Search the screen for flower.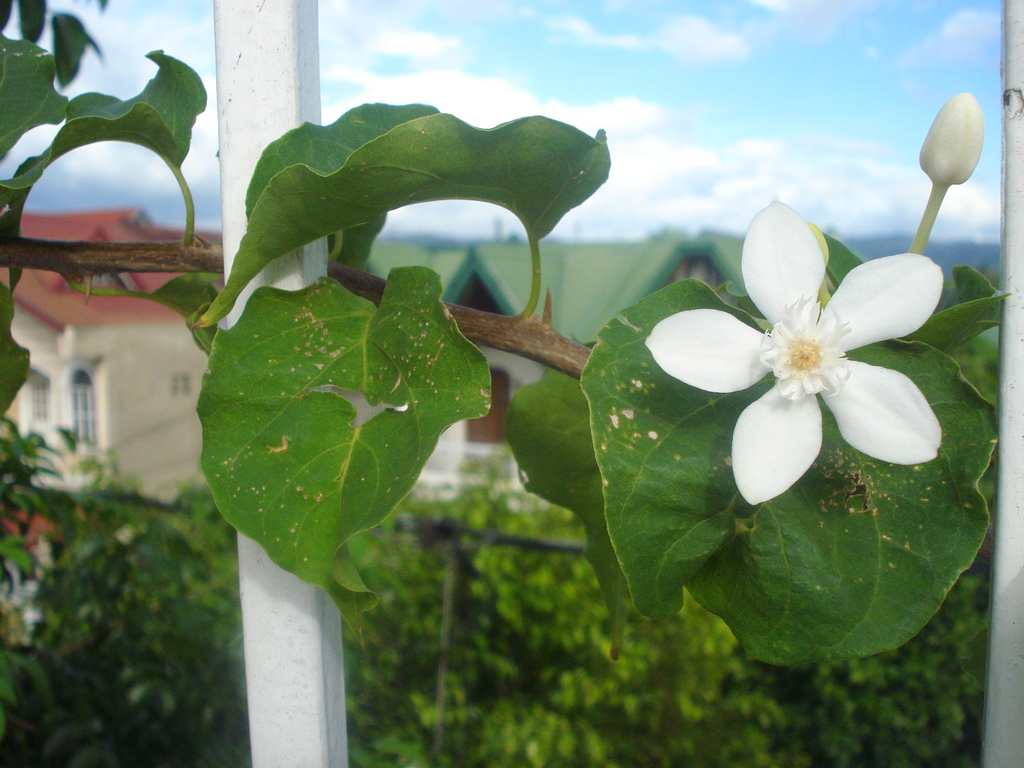
Found at 678, 204, 968, 499.
